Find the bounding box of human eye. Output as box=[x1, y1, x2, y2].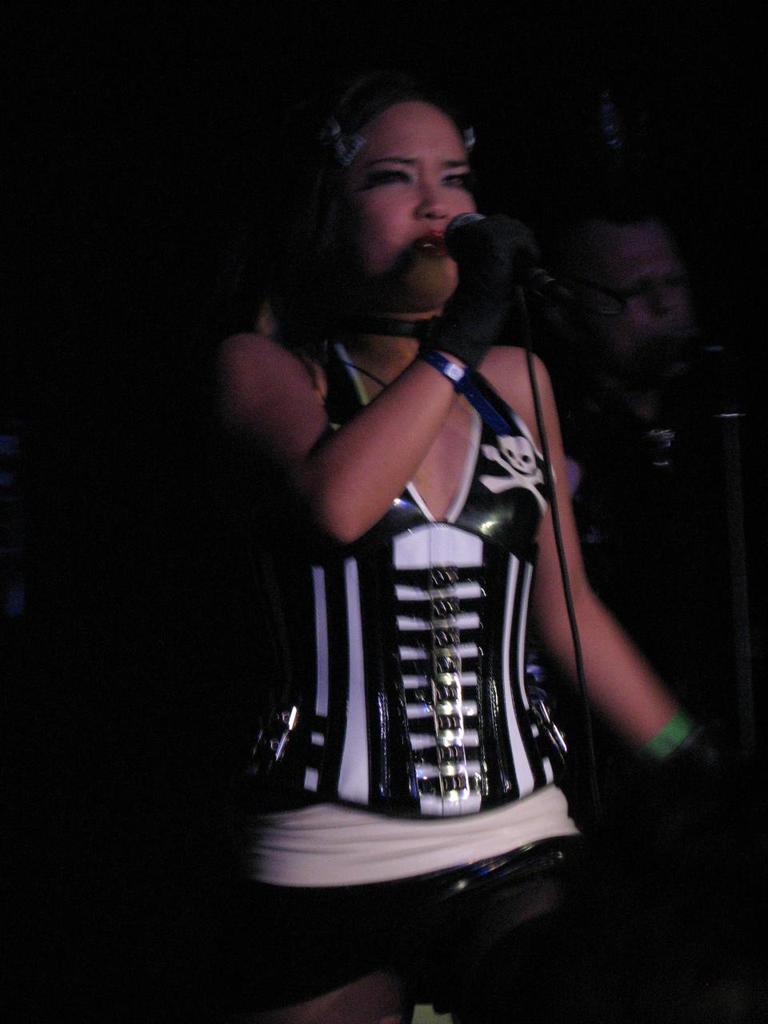
box=[442, 170, 472, 195].
